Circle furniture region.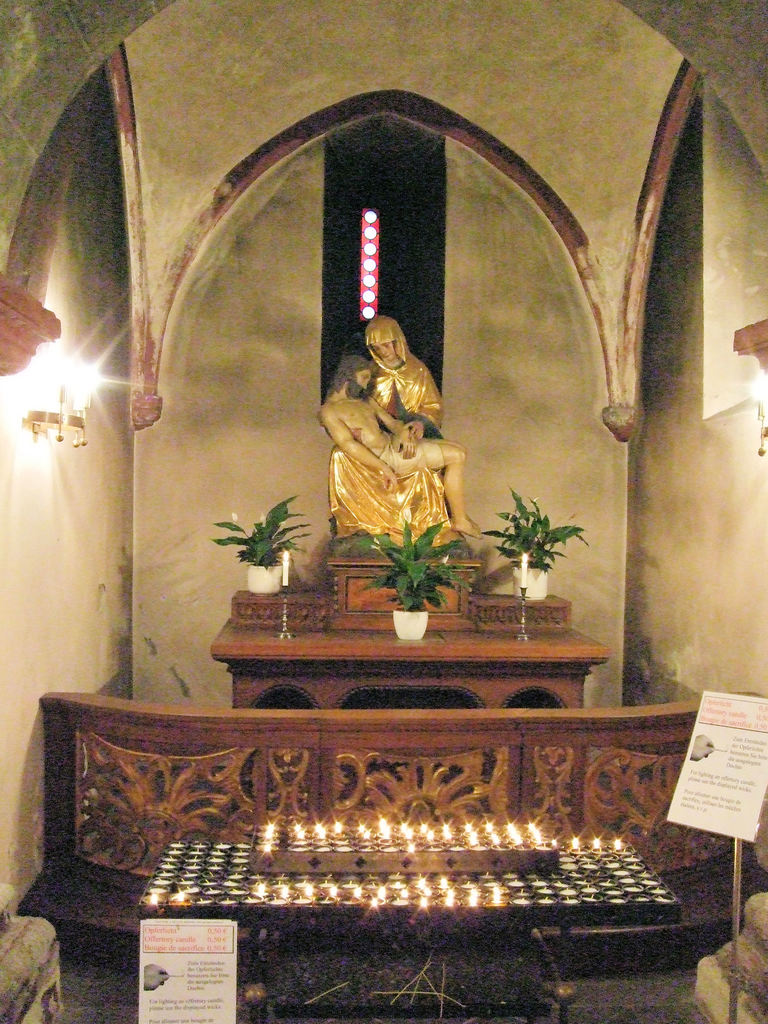
Region: l=211, t=608, r=607, b=715.
